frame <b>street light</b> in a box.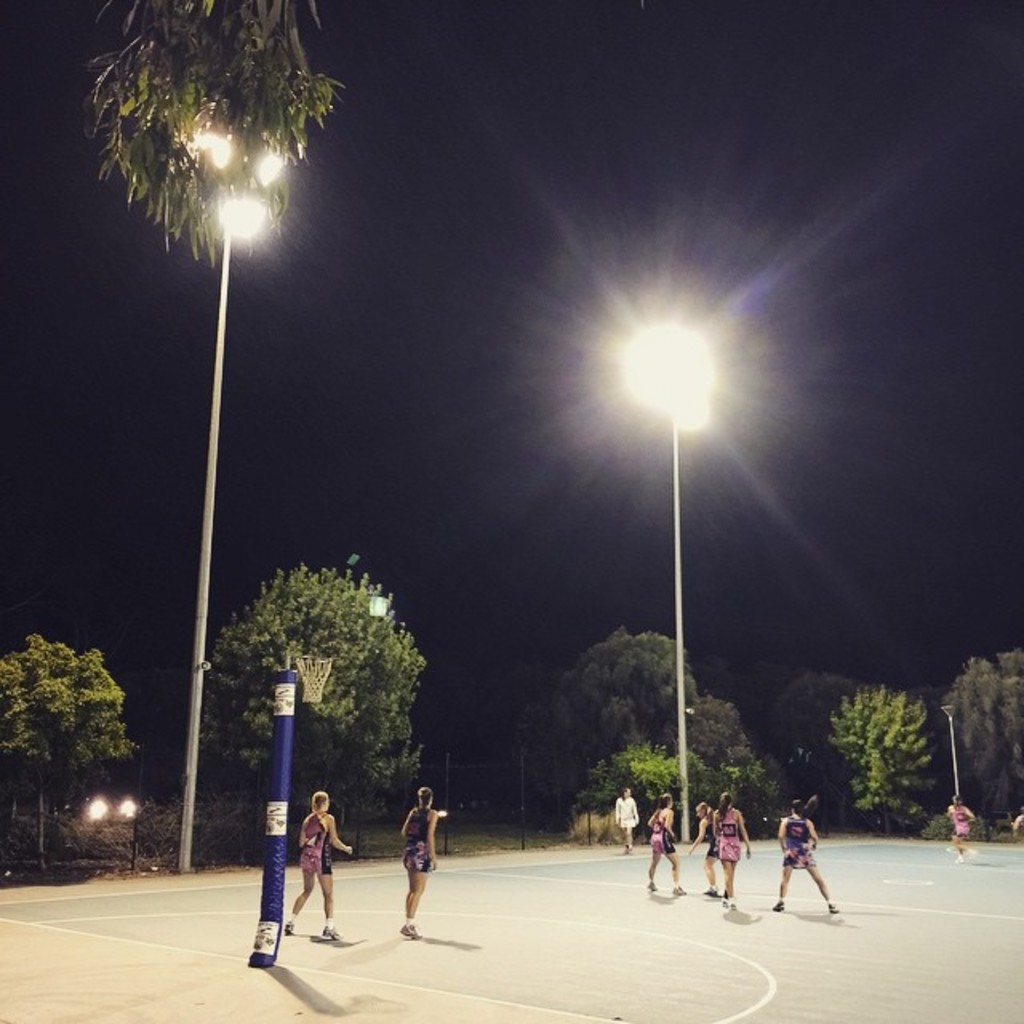
602/304/733/853.
